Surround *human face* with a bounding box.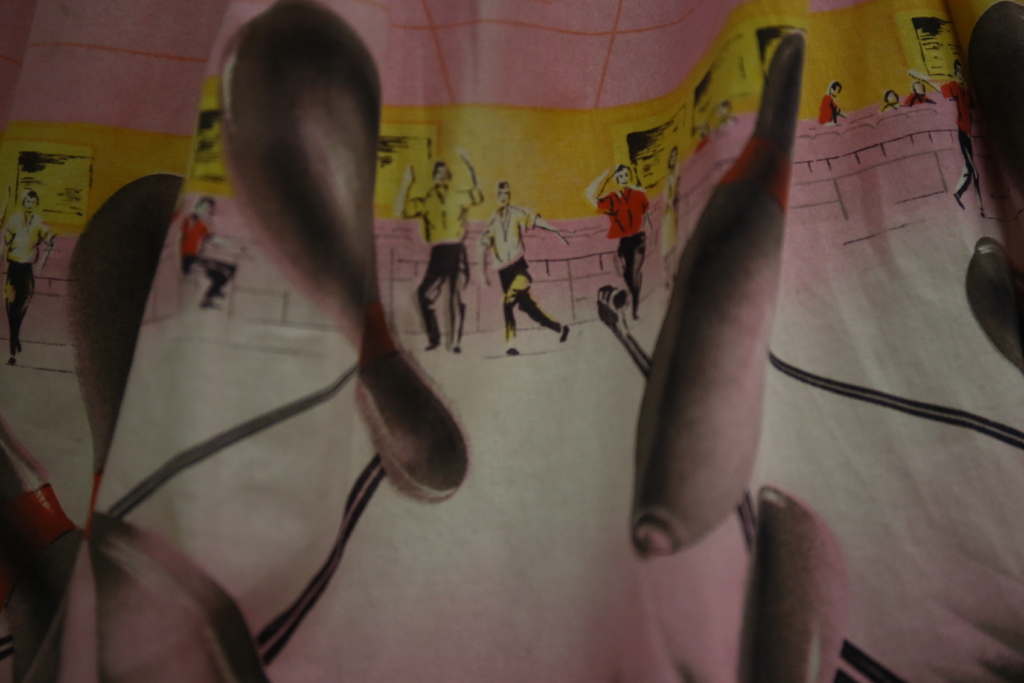
196 199 212 219.
